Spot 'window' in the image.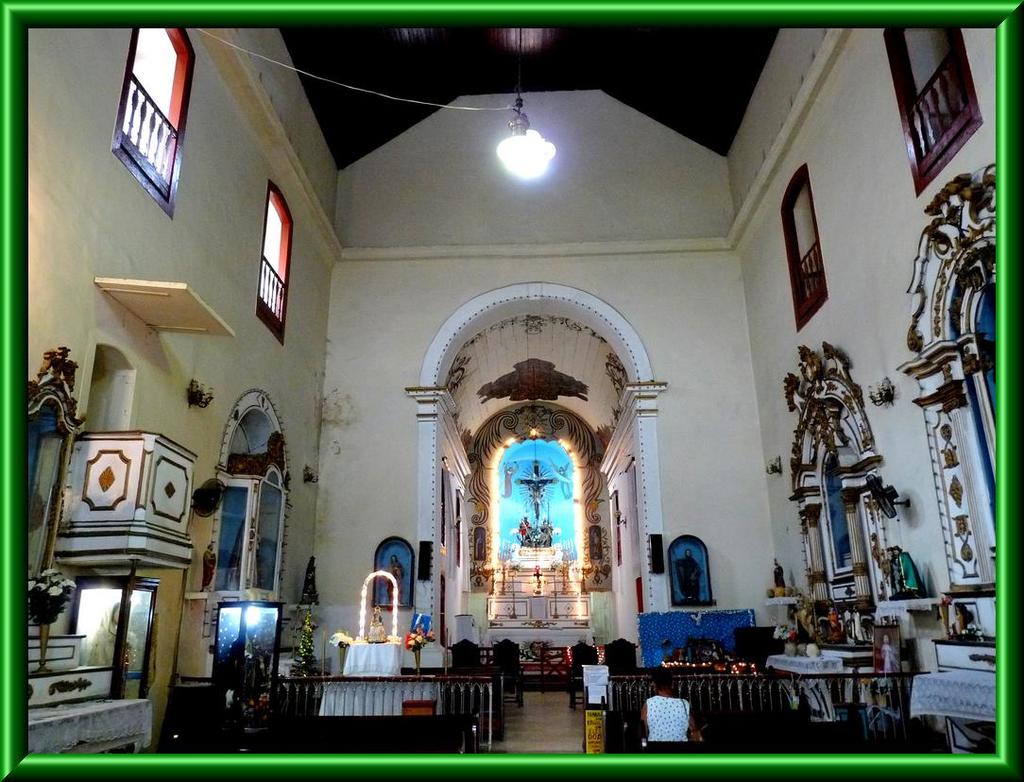
'window' found at box=[111, 23, 200, 225].
